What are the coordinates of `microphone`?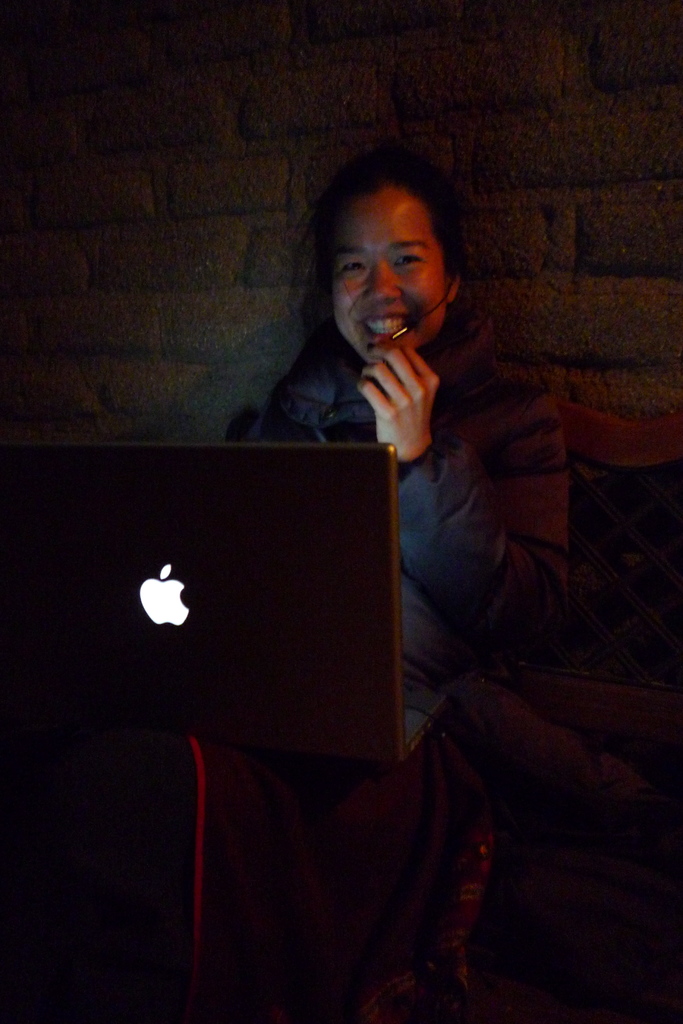
rect(363, 339, 378, 353).
